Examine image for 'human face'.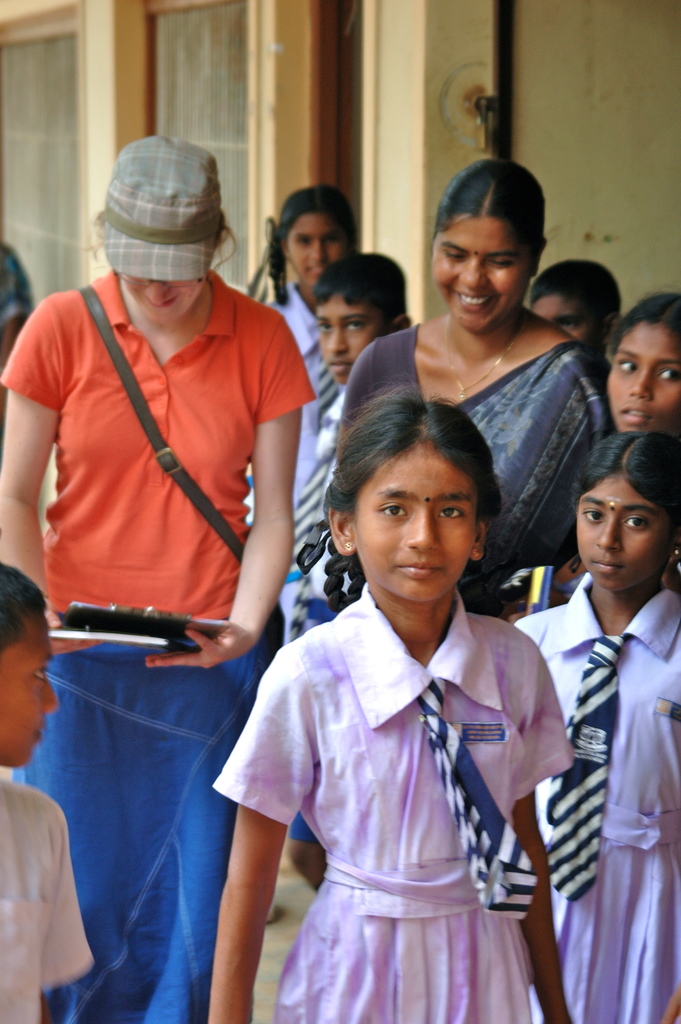
Examination result: 534:294:594:350.
